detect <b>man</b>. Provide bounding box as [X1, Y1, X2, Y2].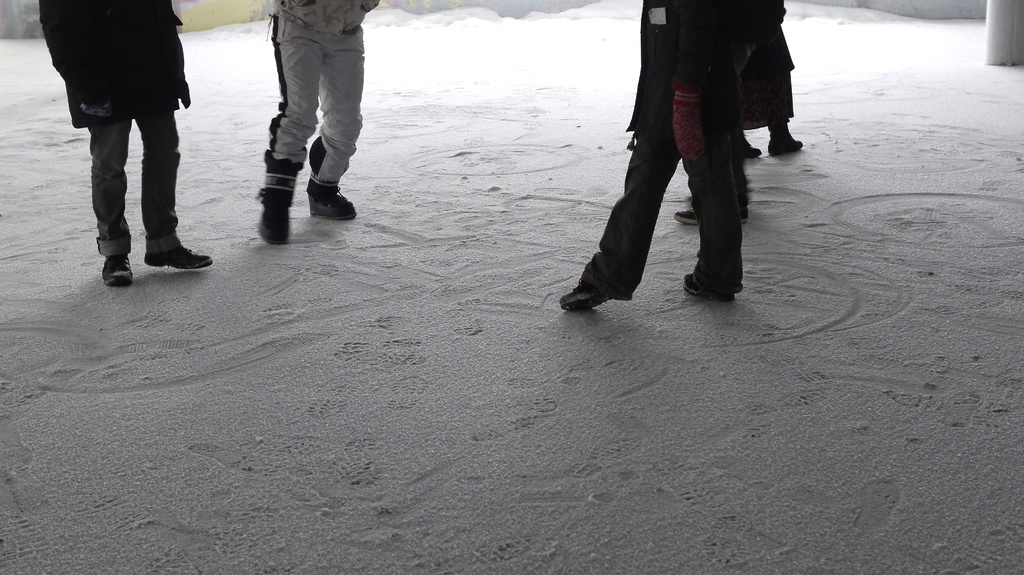
[561, 0, 769, 314].
